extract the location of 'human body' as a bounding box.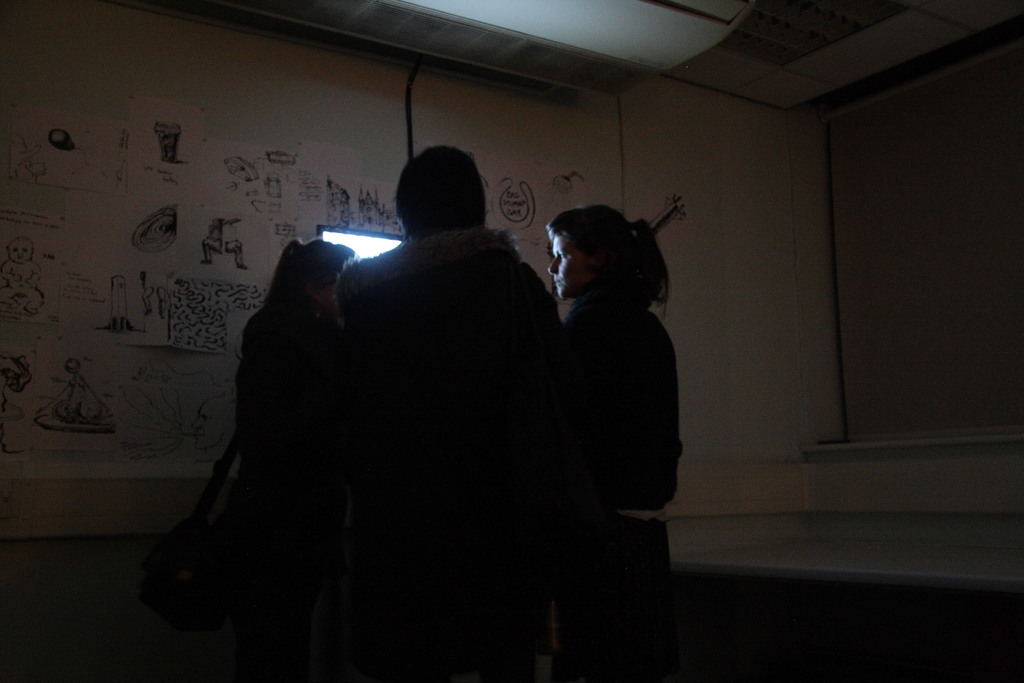
bbox(339, 144, 562, 682).
